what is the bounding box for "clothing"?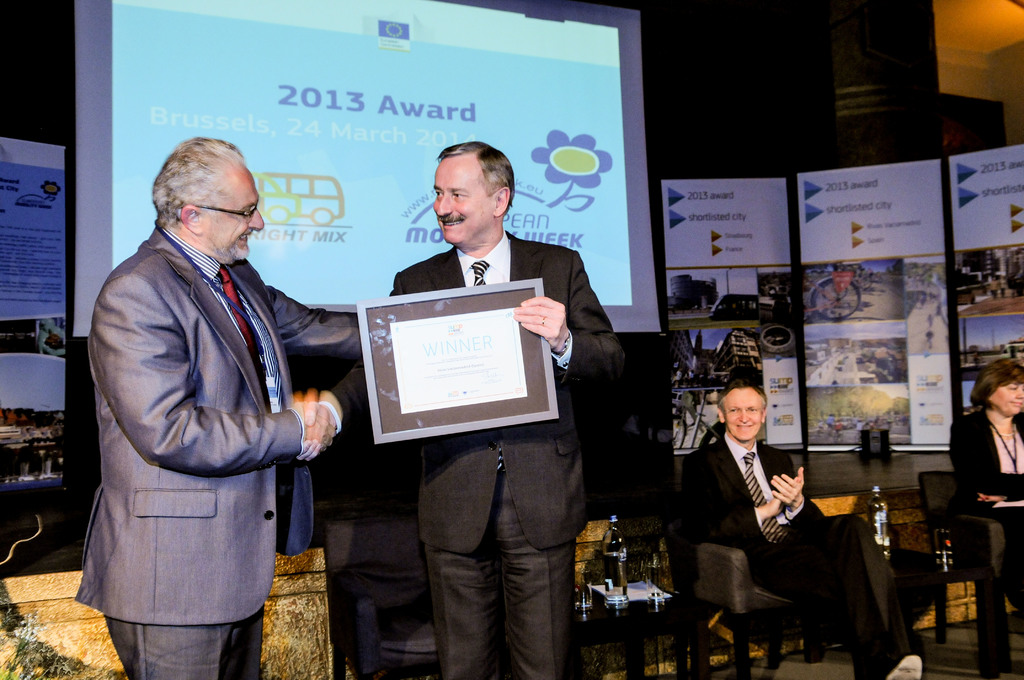
[left=947, top=409, right=1023, bottom=608].
